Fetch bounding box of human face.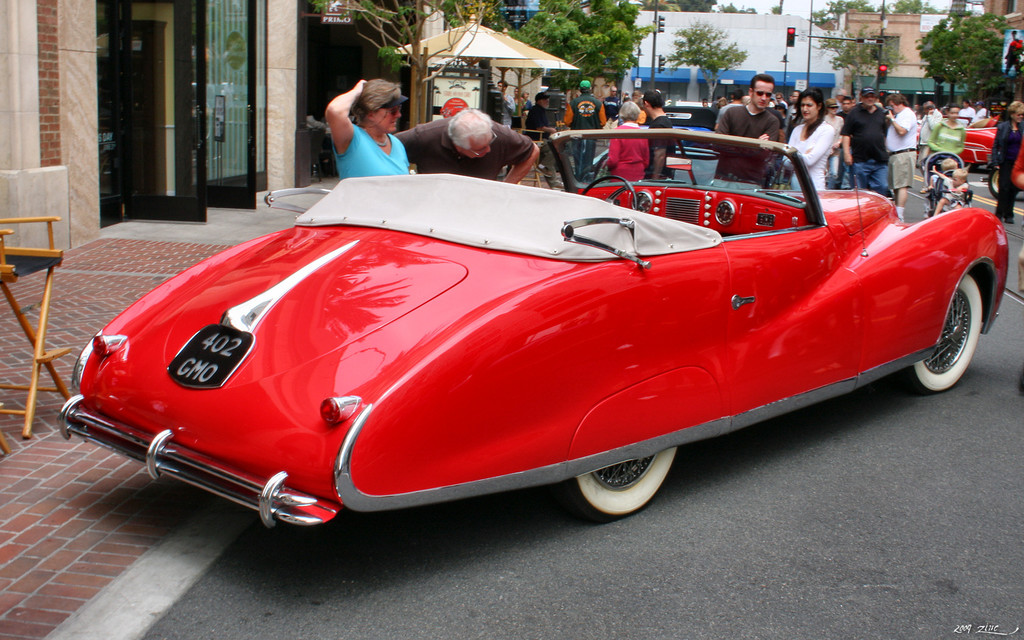
Bbox: region(701, 100, 710, 109).
